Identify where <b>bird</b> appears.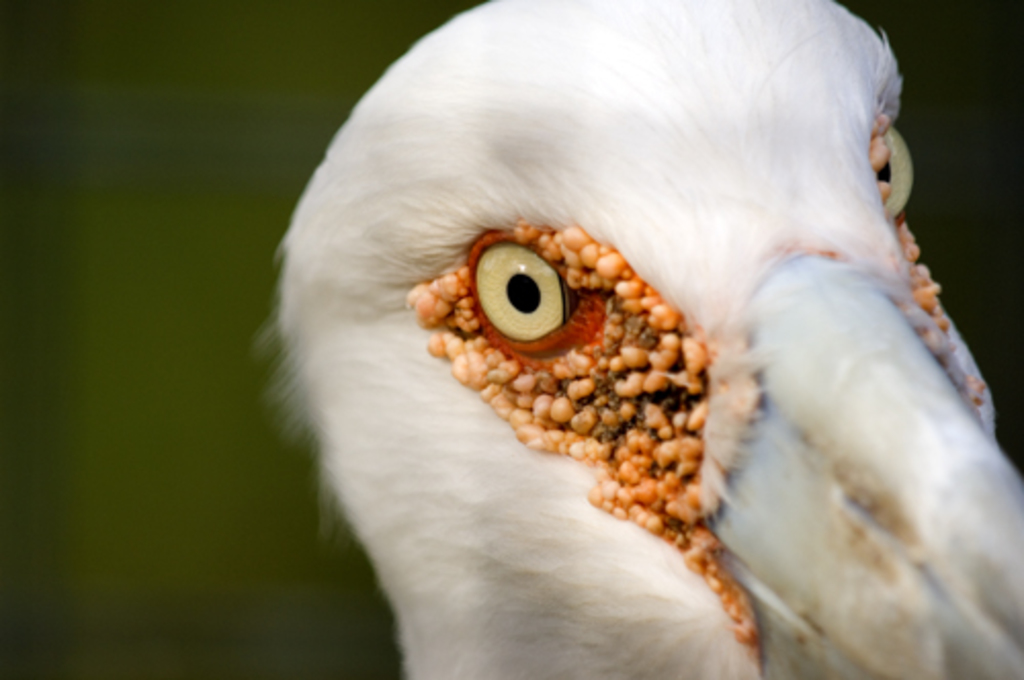
Appears at l=250, t=0, r=1022, b=678.
